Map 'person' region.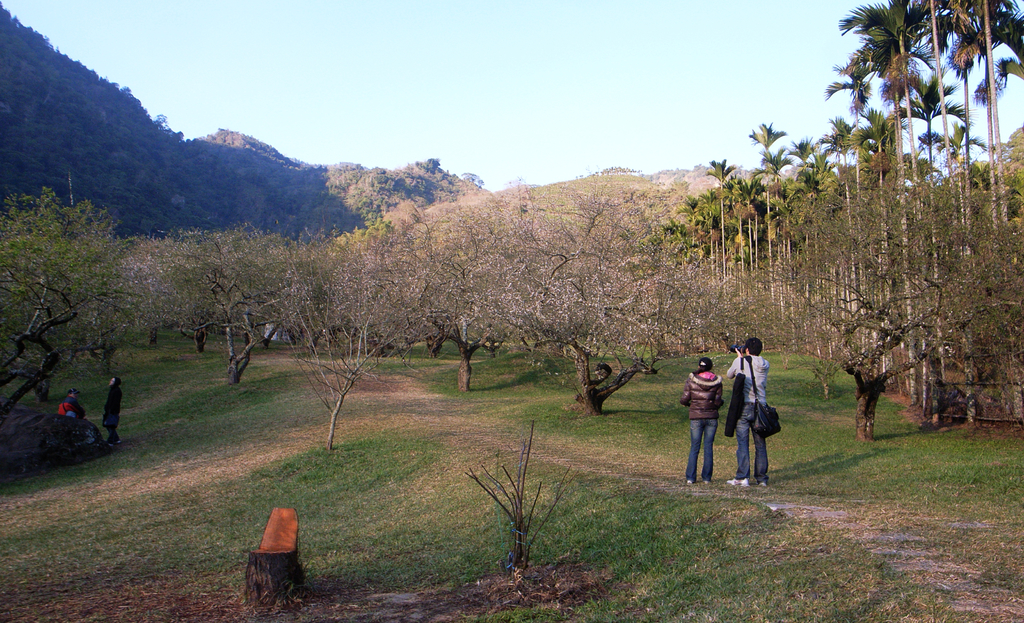
Mapped to BBox(676, 352, 726, 489).
